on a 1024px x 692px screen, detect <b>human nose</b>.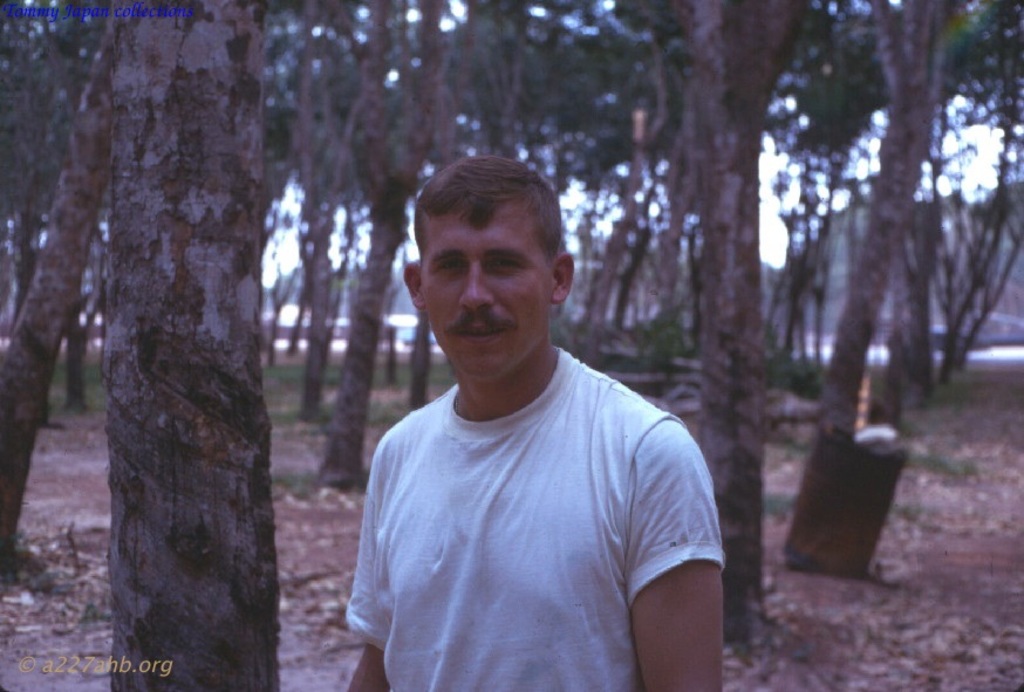
<bbox>458, 266, 493, 310</bbox>.
